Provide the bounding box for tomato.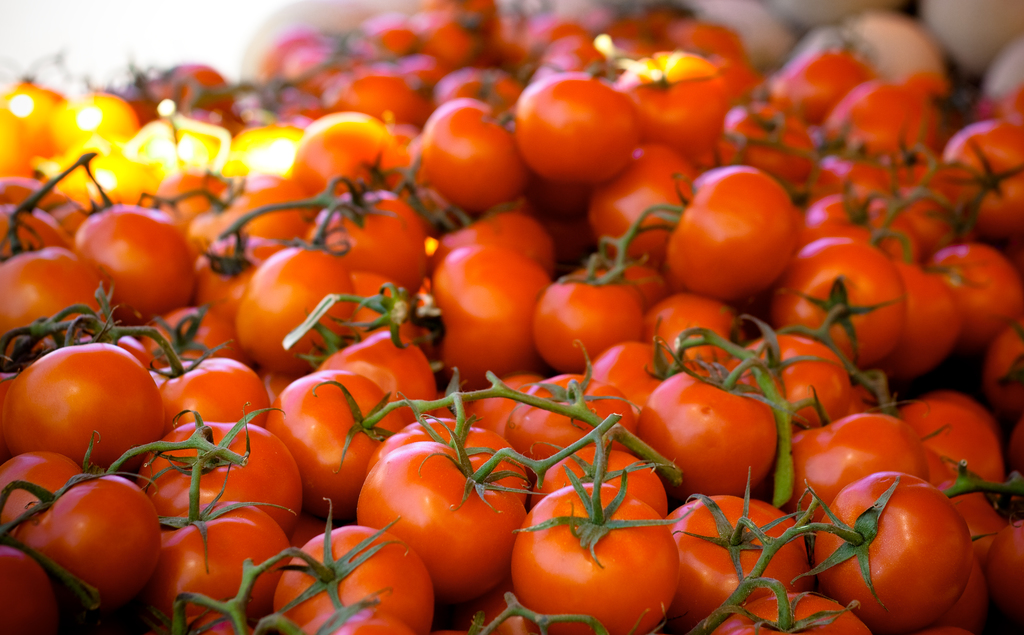
(500, 74, 636, 177).
